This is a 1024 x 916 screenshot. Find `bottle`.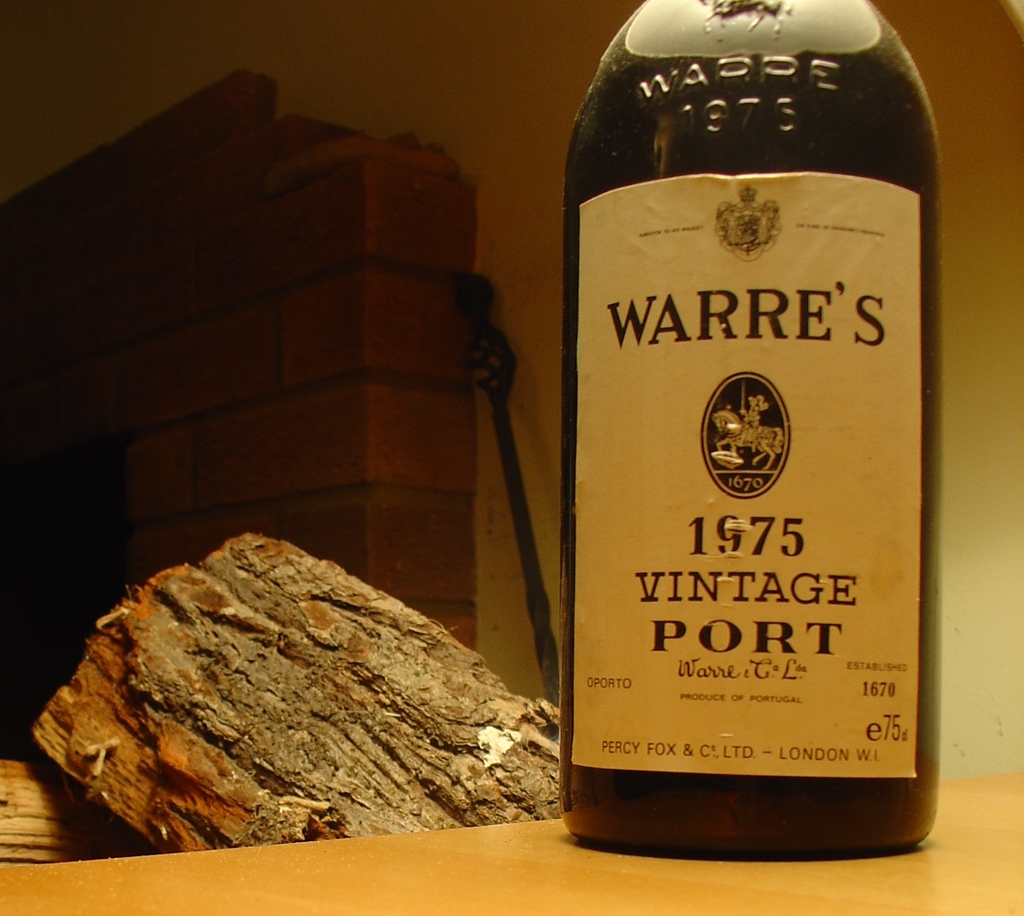
Bounding box: select_region(552, 0, 945, 841).
